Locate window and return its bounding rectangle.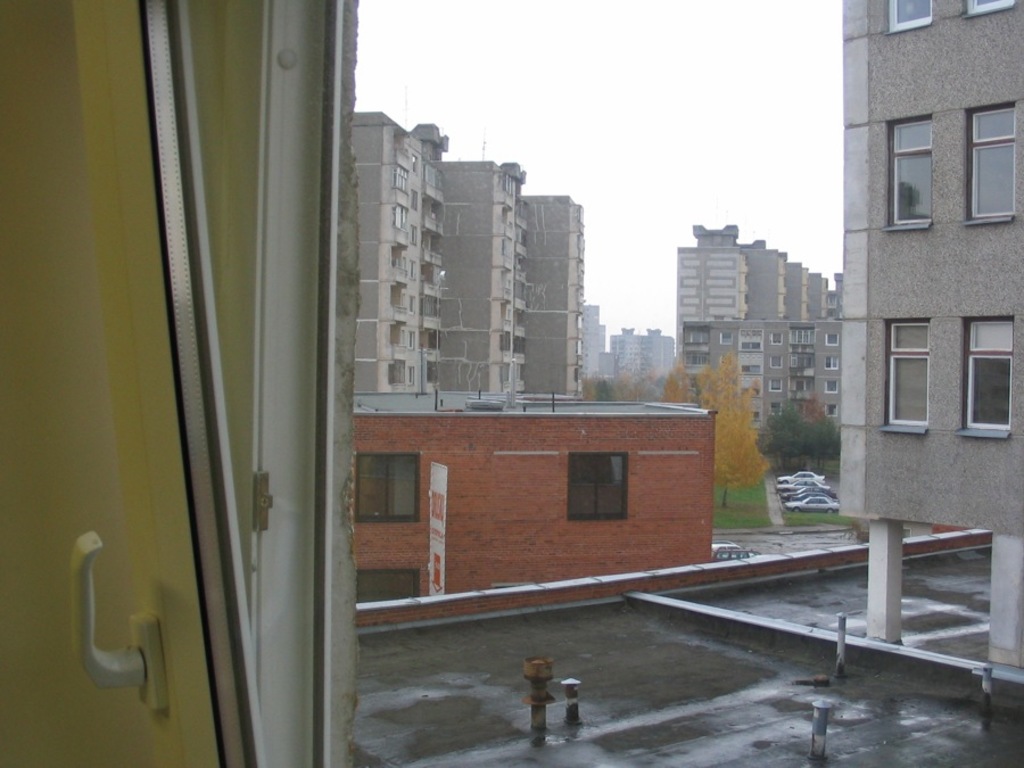
(left=824, top=406, right=840, bottom=418).
